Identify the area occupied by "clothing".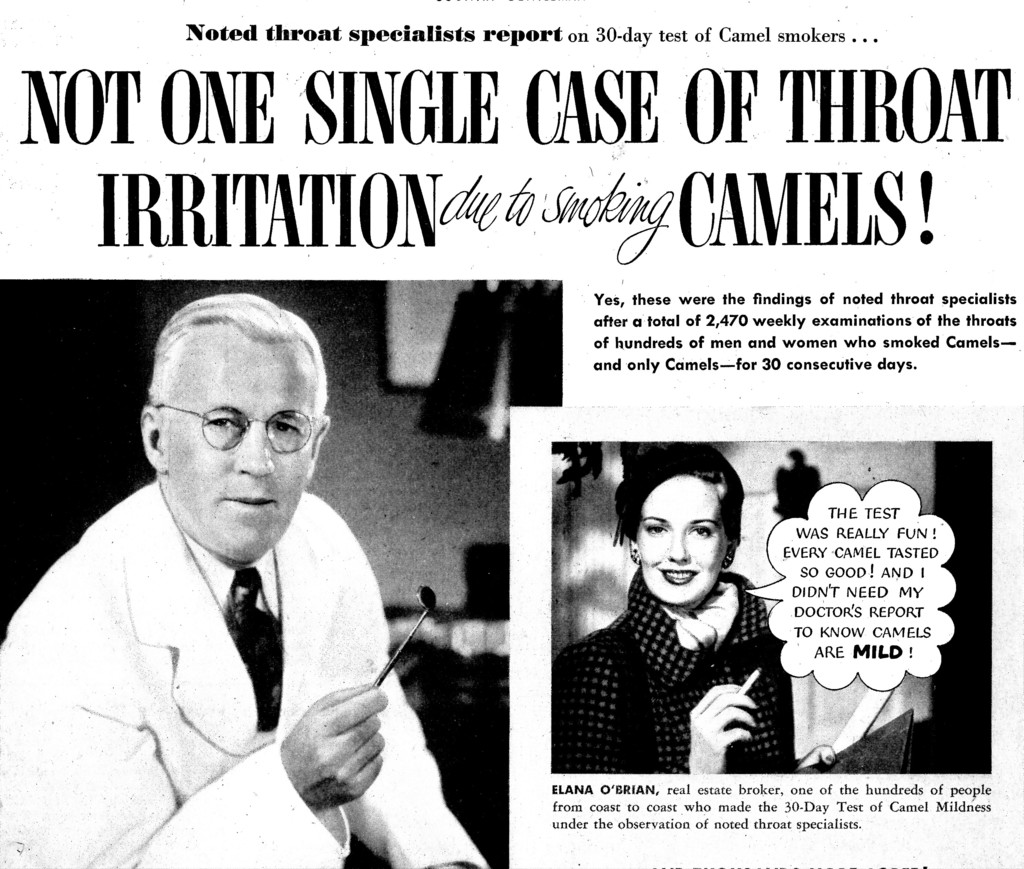
Area: [x1=0, y1=482, x2=493, y2=868].
